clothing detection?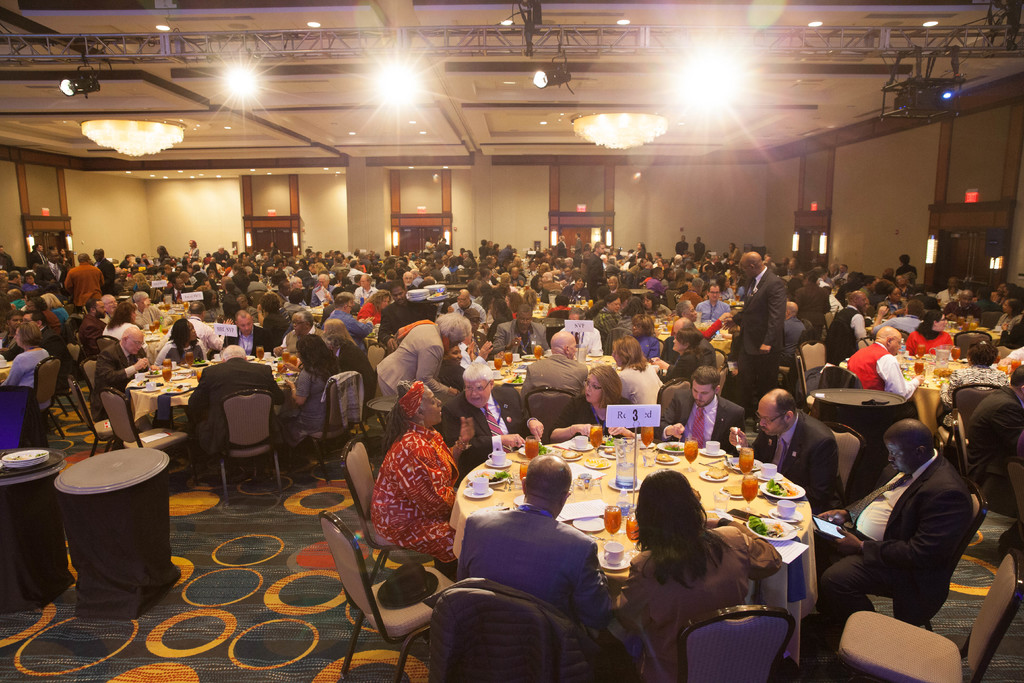
x1=540 y1=396 x2=639 y2=440
